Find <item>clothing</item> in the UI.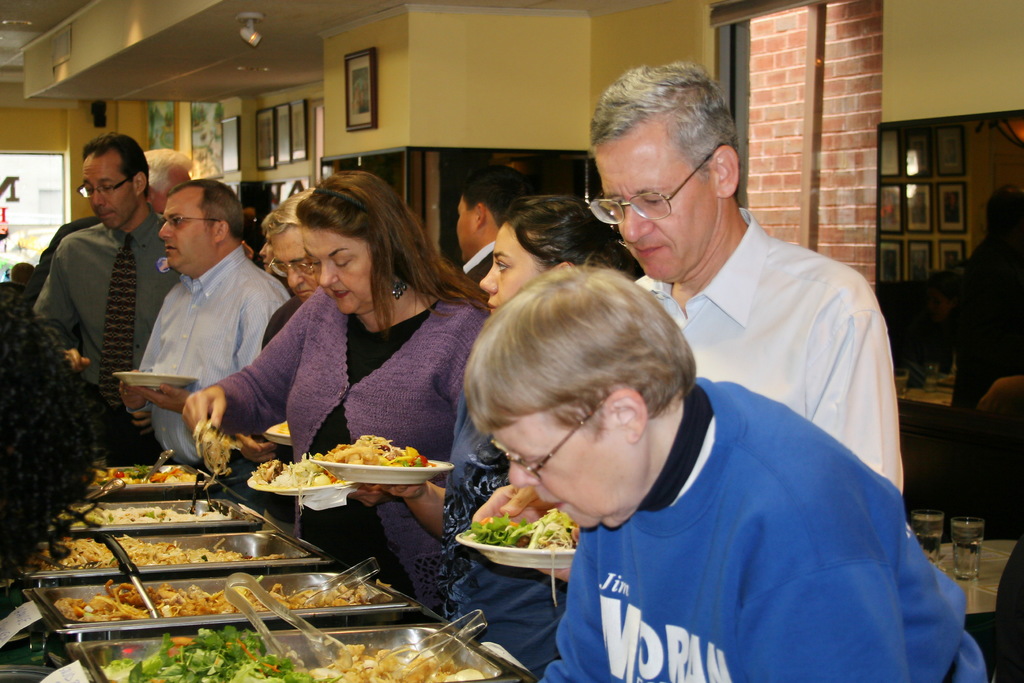
UI element at 21,215,96,315.
